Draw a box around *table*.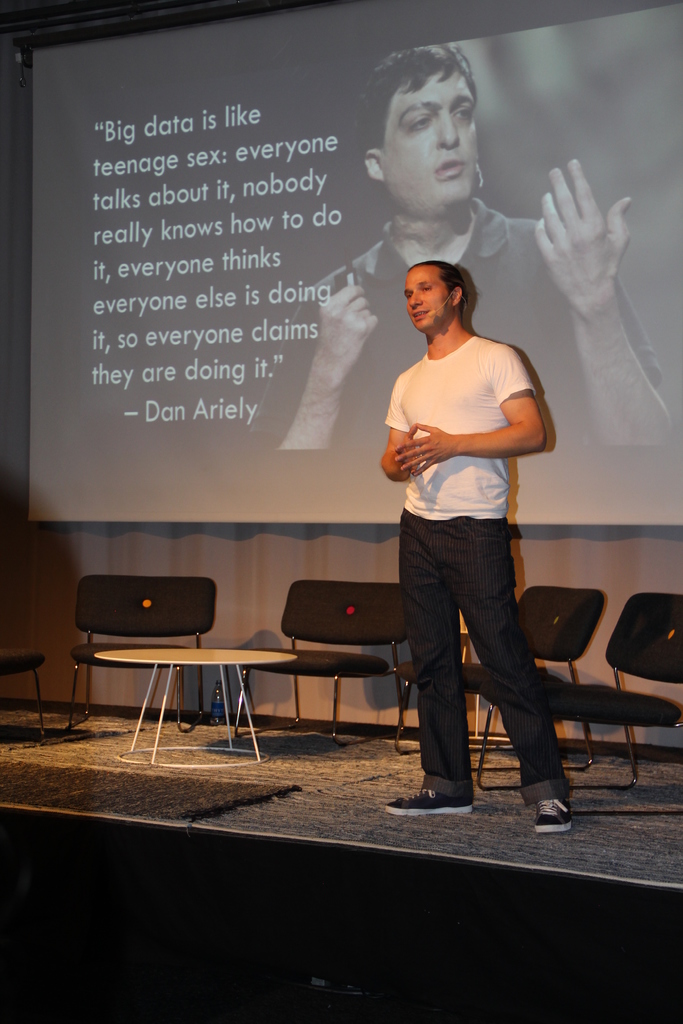
x1=87, y1=643, x2=300, y2=772.
